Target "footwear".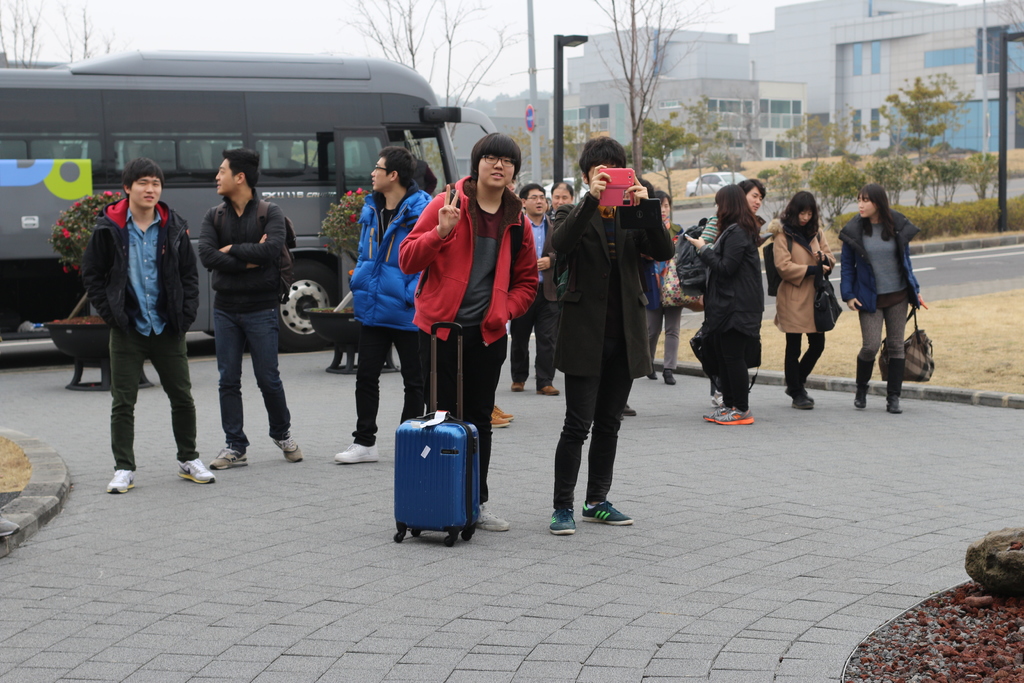
Target region: (left=332, top=442, right=378, bottom=465).
